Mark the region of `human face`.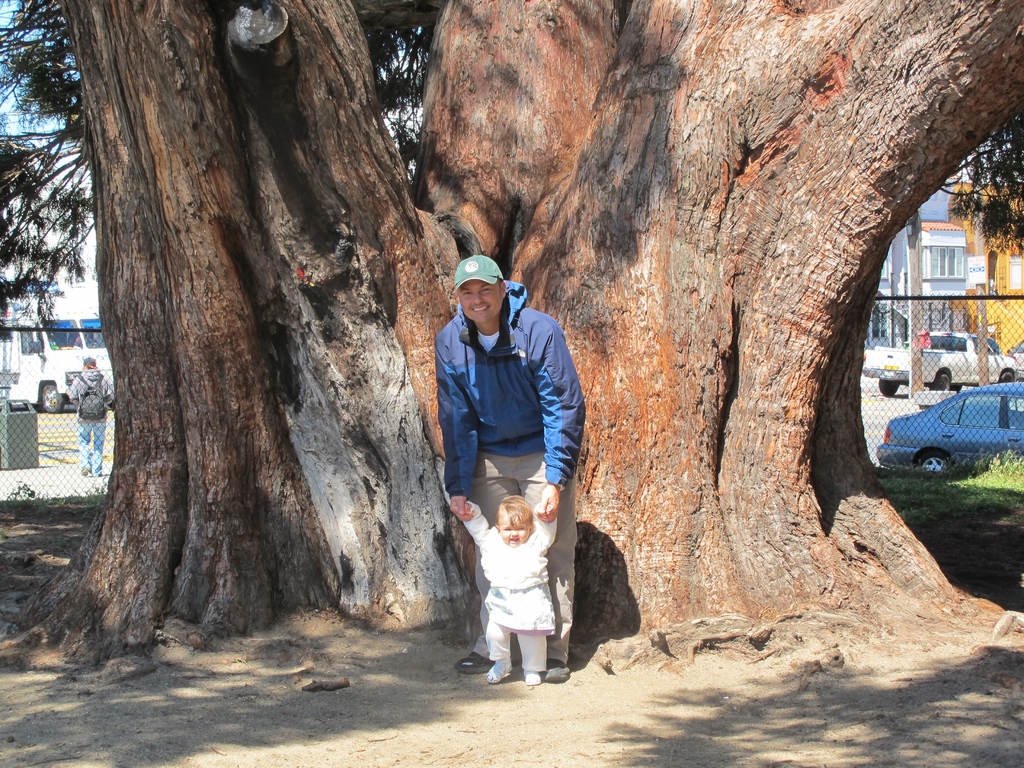
Region: bbox=(463, 281, 501, 323).
